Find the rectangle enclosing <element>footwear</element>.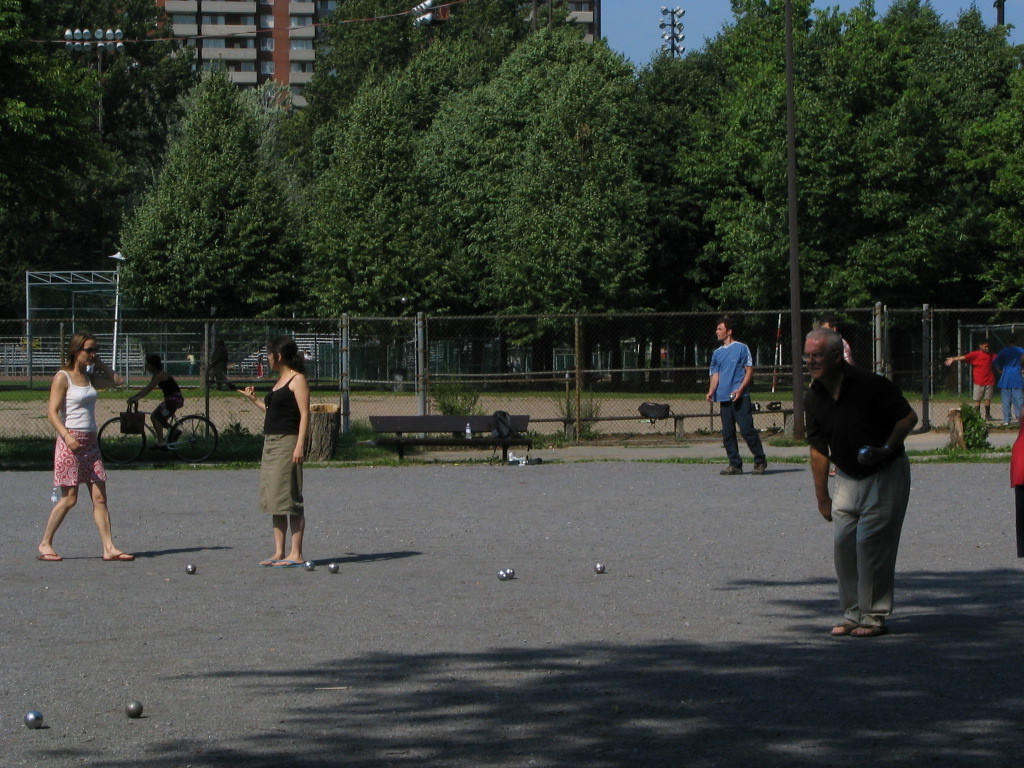
region(262, 550, 281, 567).
